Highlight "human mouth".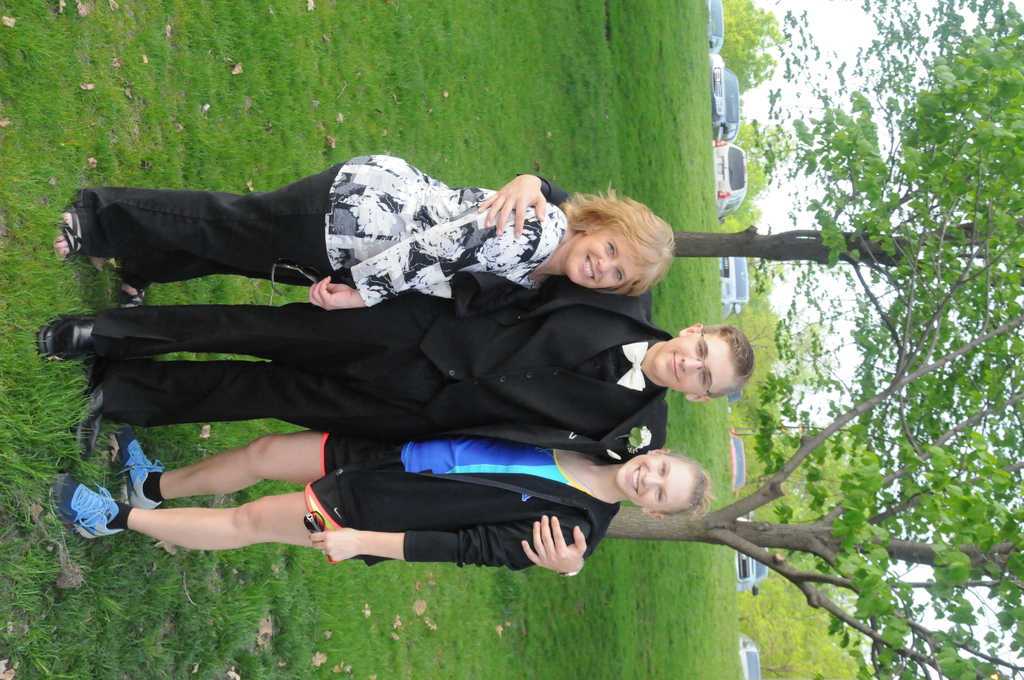
Highlighted region: Rect(582, 254, 595, 283).
